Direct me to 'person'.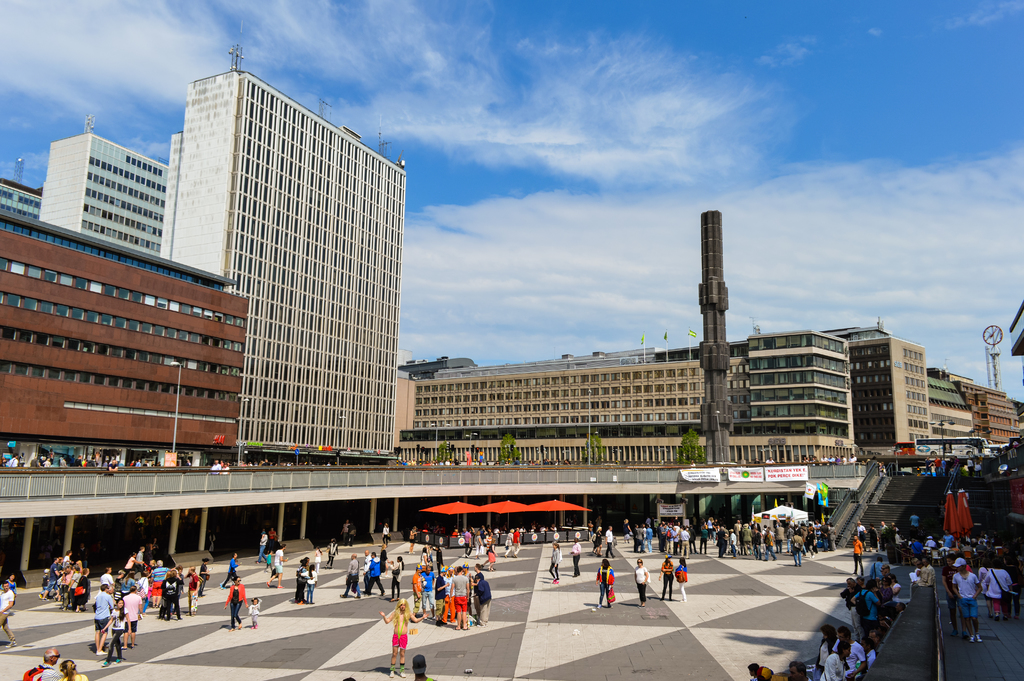
Direction: box(851, 532, 863, 576).
